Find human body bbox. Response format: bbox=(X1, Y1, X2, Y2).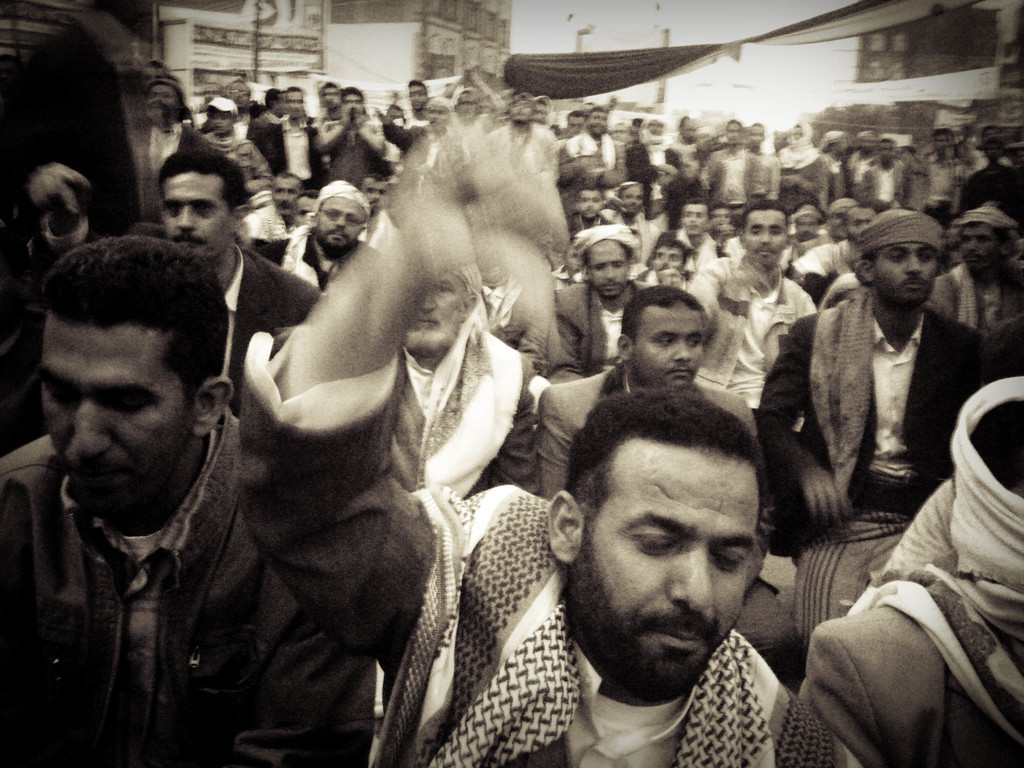
bbox=(240, 131, 862, 766).
